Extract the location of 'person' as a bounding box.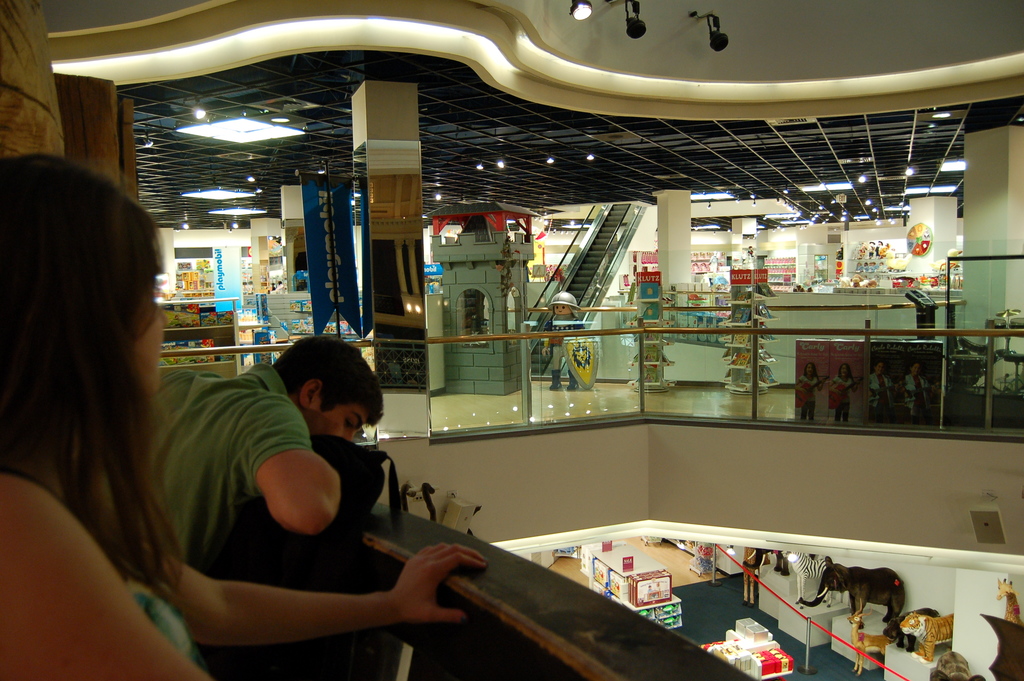
locate(153, 345, 393, 584).
